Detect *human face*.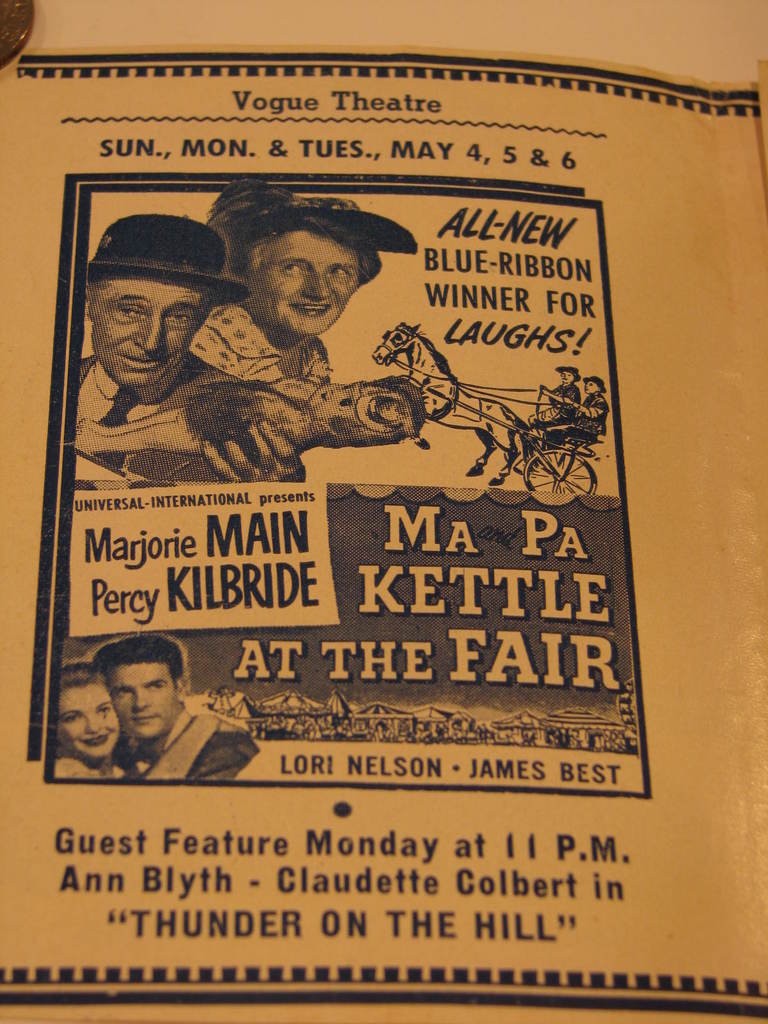
Detected at [x1=107, y1=652, x2=179, y2=743].
